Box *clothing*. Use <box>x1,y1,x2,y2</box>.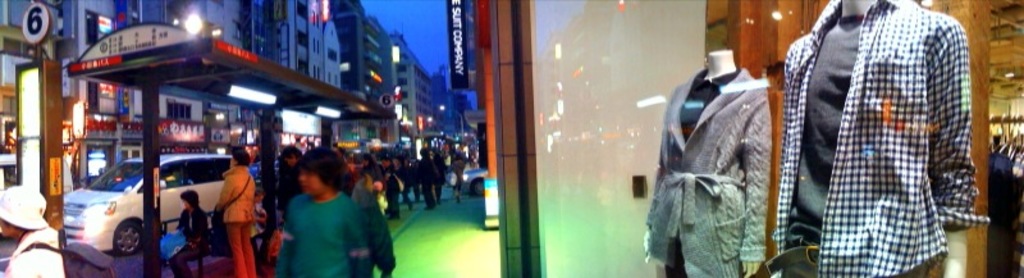
<box>215,168,257,224</box>.
